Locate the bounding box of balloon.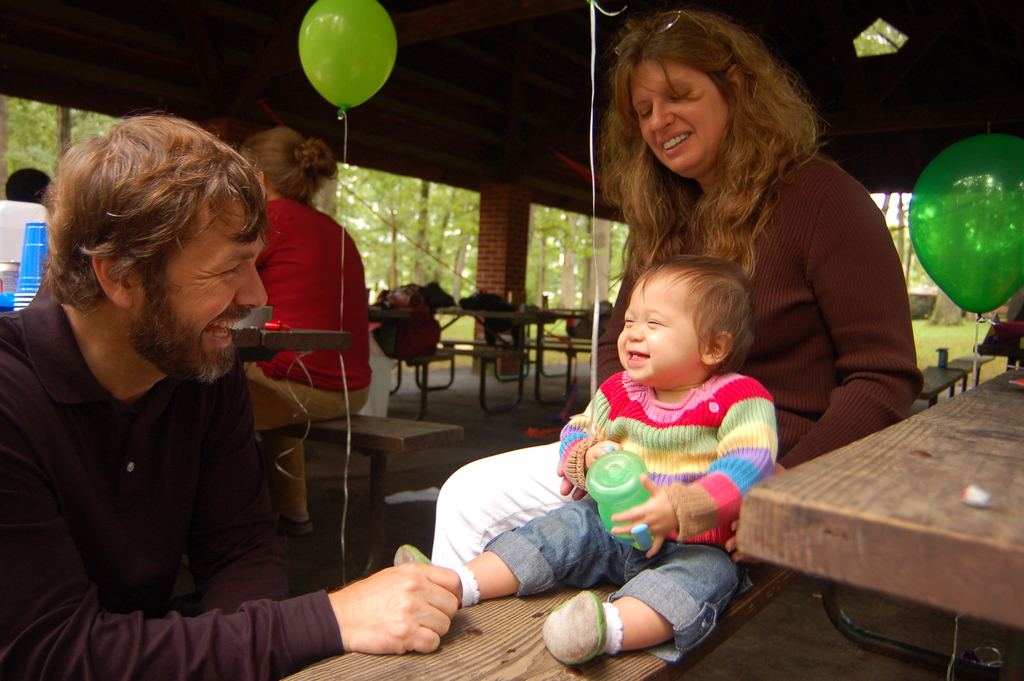
Bounding box: x1=910 y1=133 x2=1023 y2=316.
